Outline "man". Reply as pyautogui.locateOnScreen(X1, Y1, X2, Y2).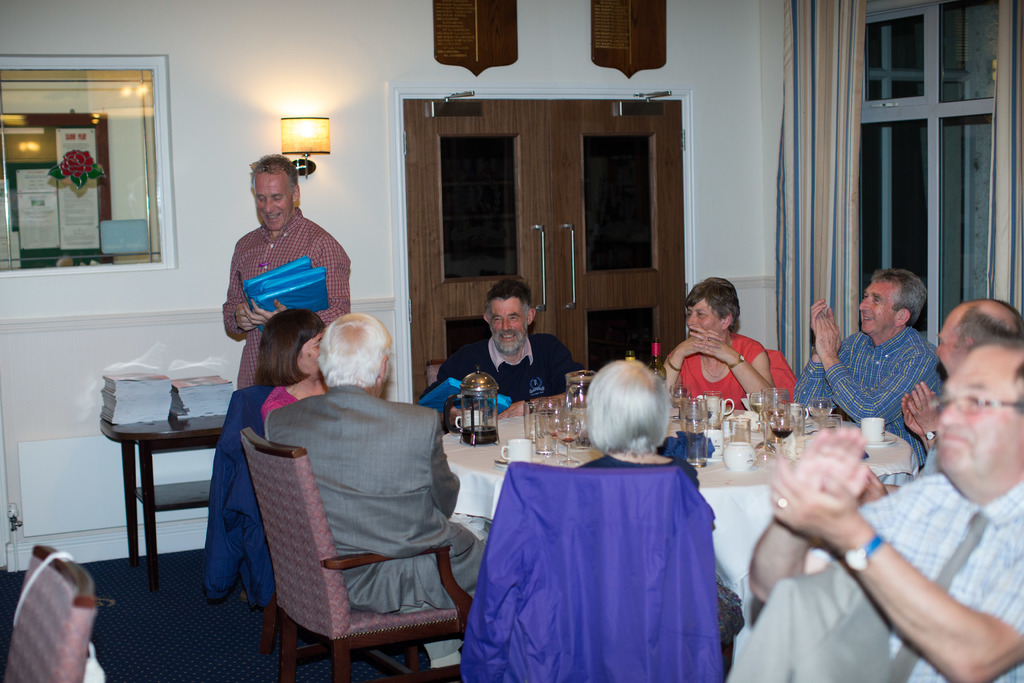
pyautogui.locateOnScreen(200, 152, 354, 610).
